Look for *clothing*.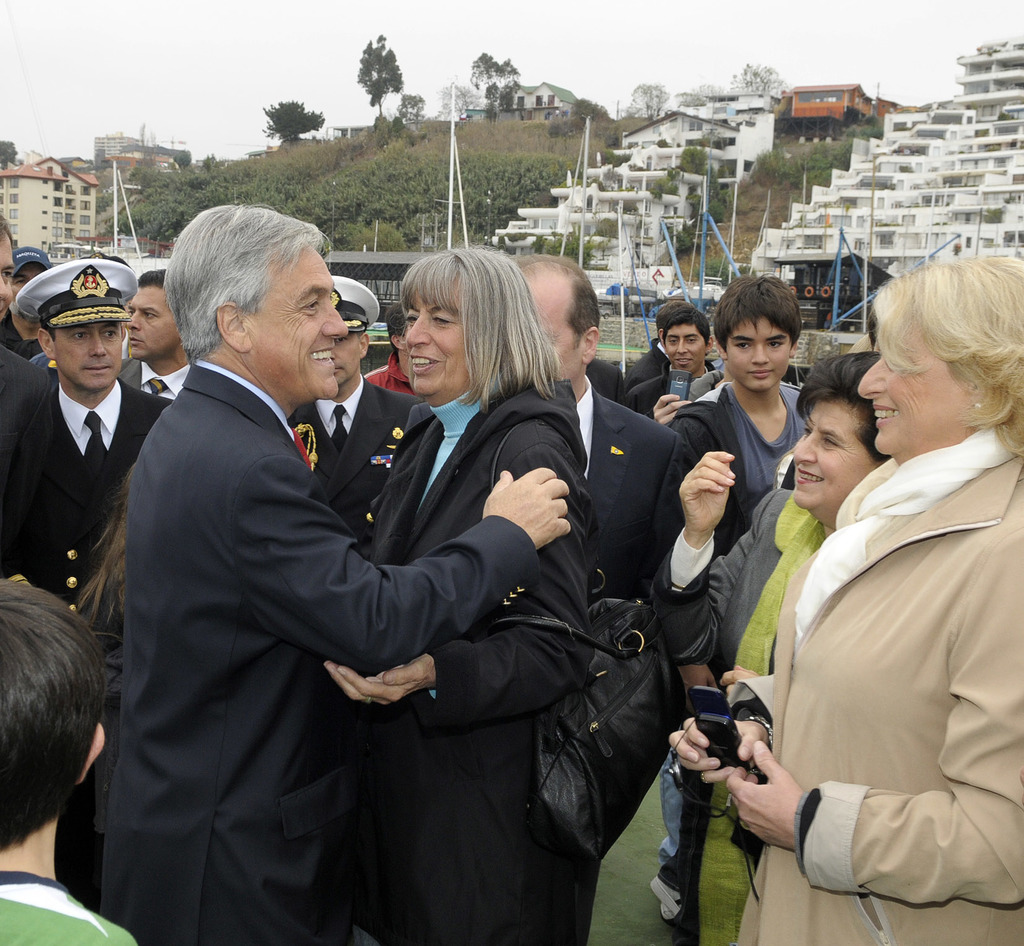
Found: crop(298, 372, 424, 547).
